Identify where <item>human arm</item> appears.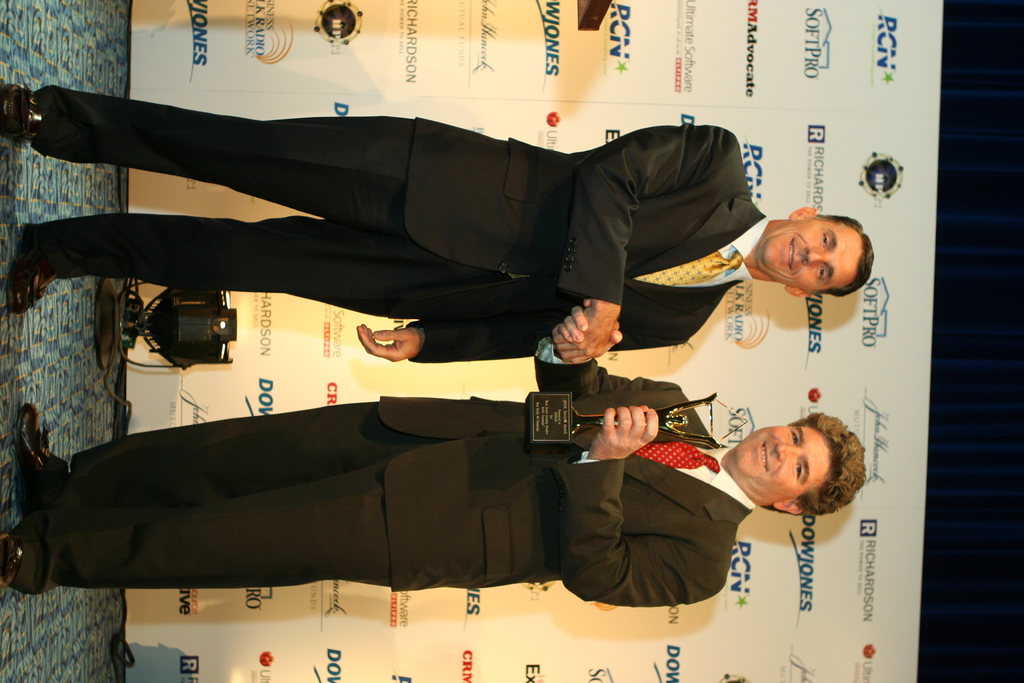
Appears at box=[561, 407, 724, 607].
